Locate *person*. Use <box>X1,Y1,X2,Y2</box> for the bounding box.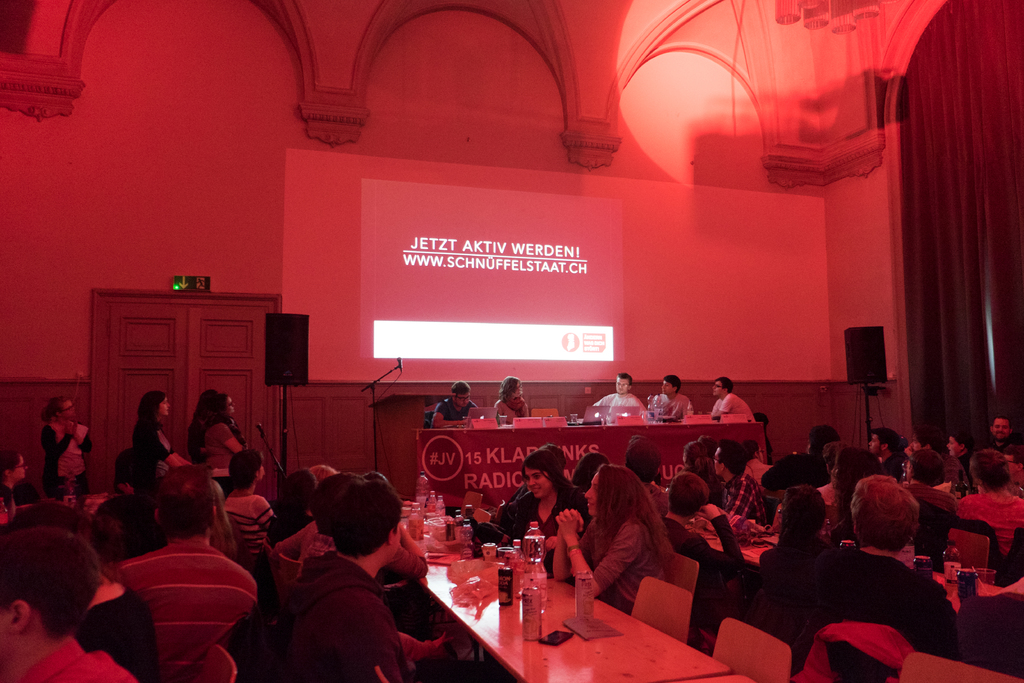
<box>707,372,752,425</box>.
